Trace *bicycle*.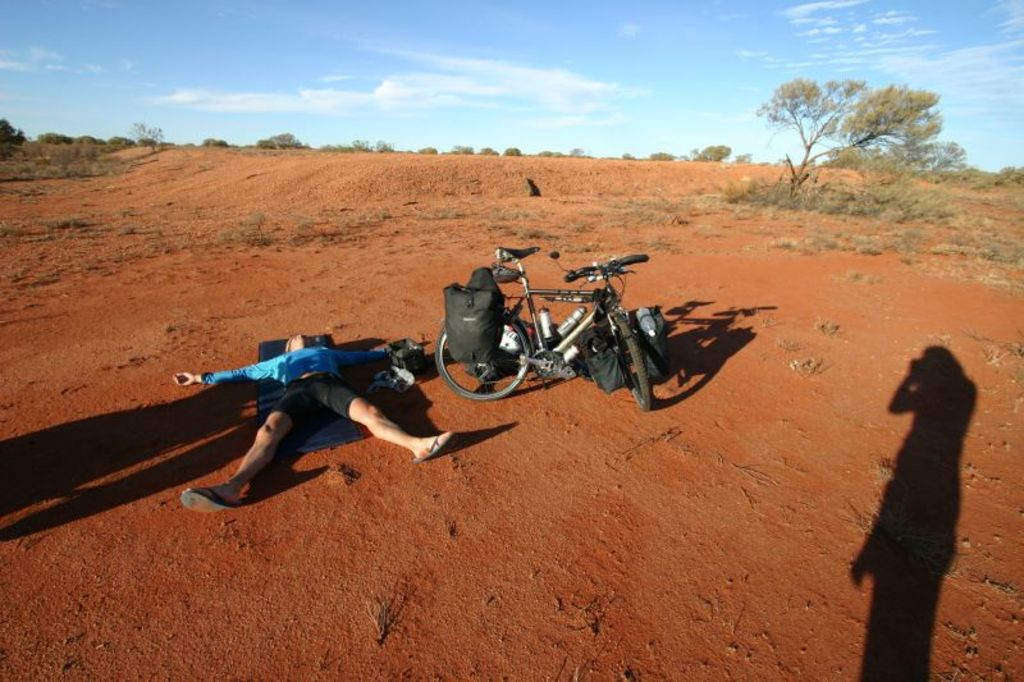
Traced to l=433, t=246, r=655, b=413.
